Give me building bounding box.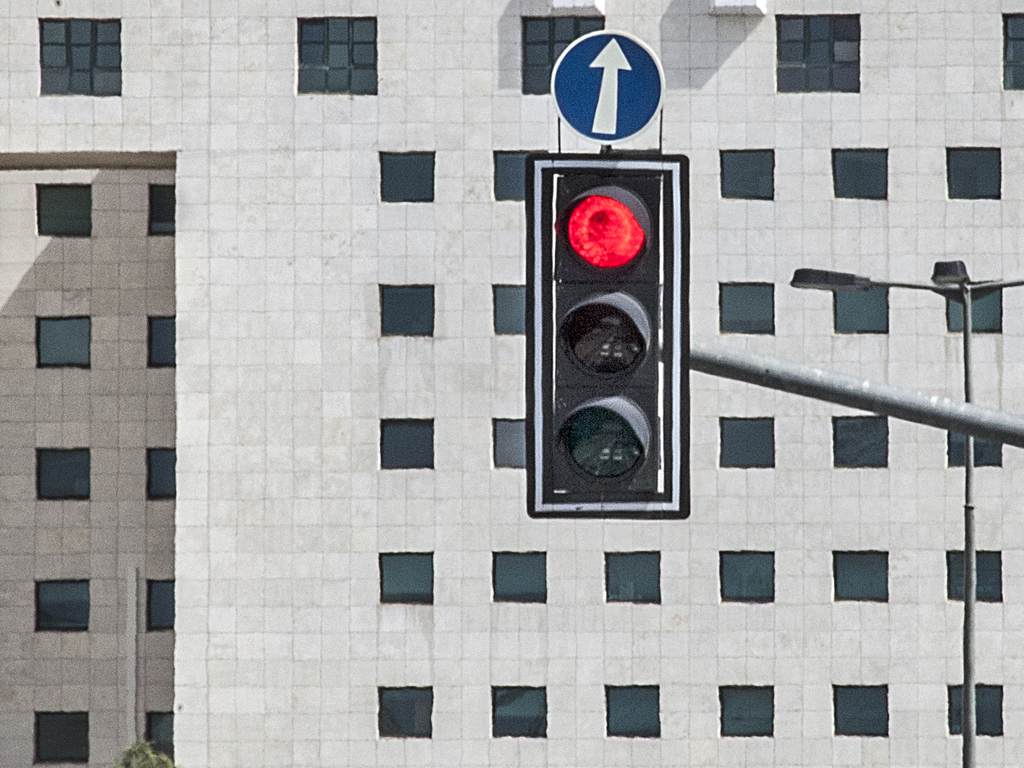
0,0,1023,767.
